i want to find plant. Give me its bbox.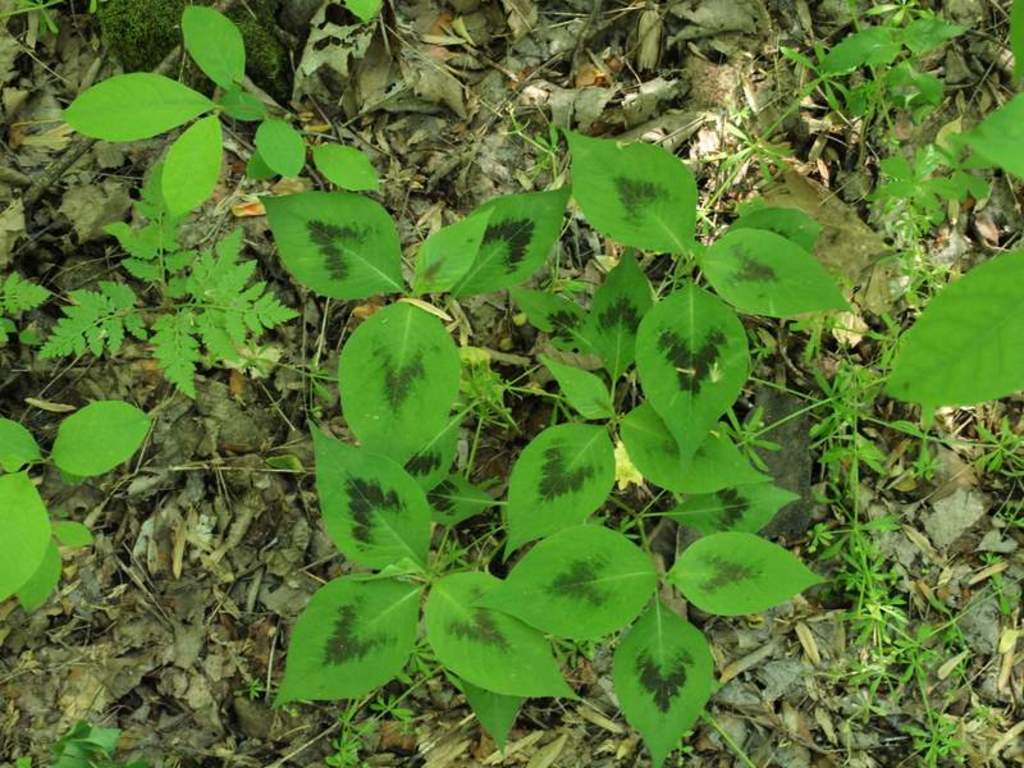
rect(881, 69, 1023, 192).
